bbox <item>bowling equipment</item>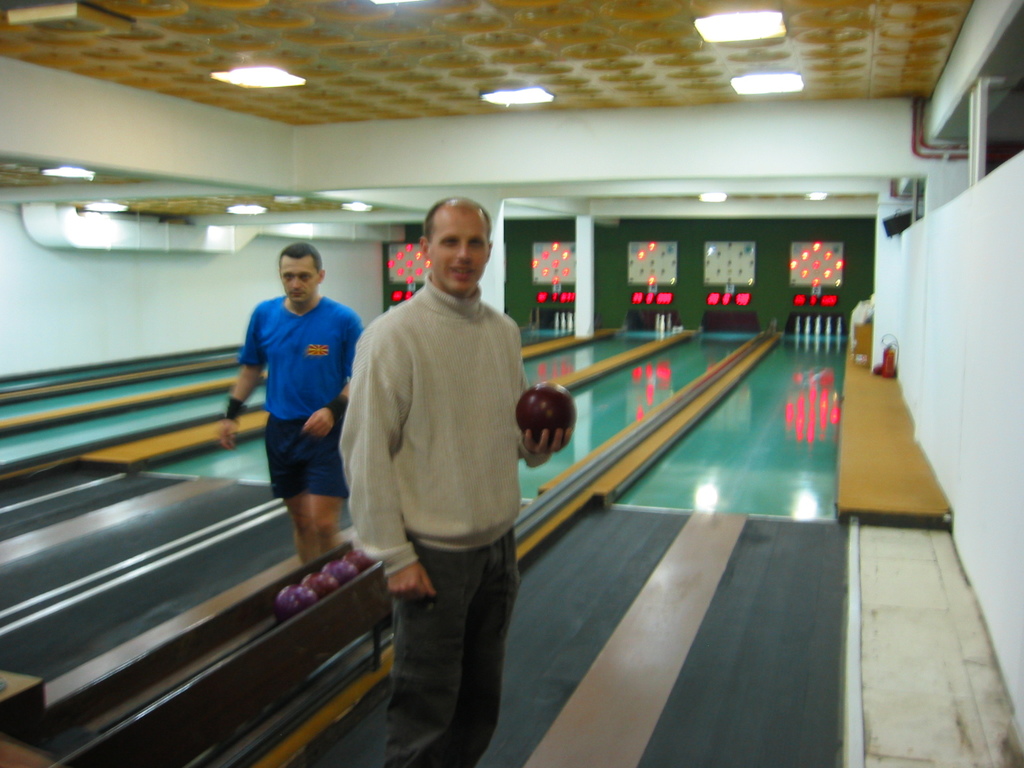
{"x1": 562, "y1": 315, "x2": 570, "y2": 339}
